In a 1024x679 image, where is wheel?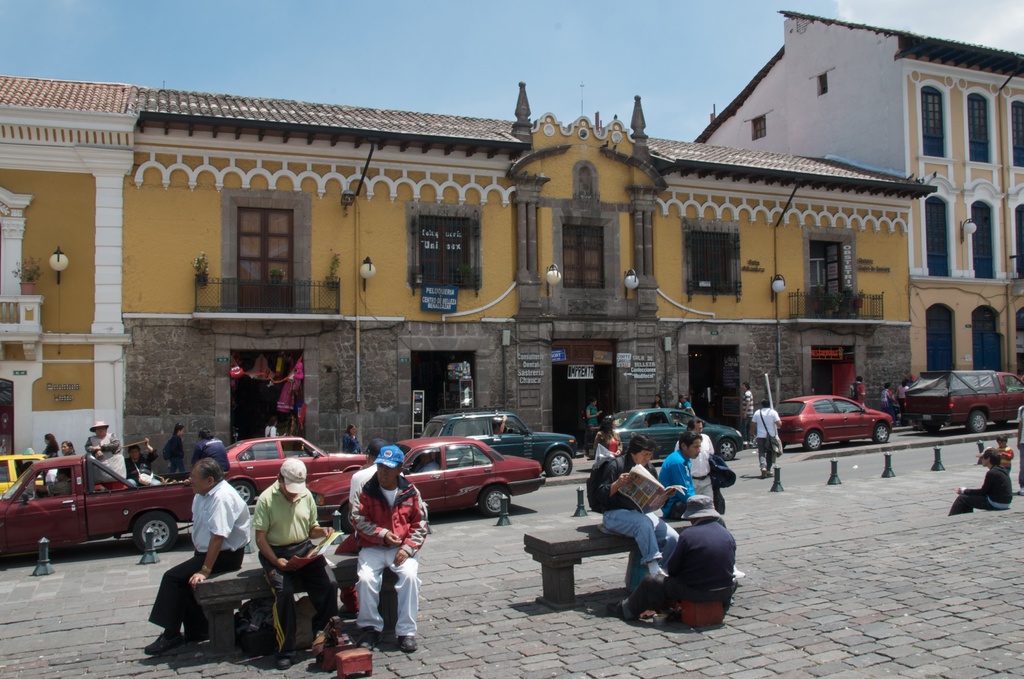
545 451 572 476.
